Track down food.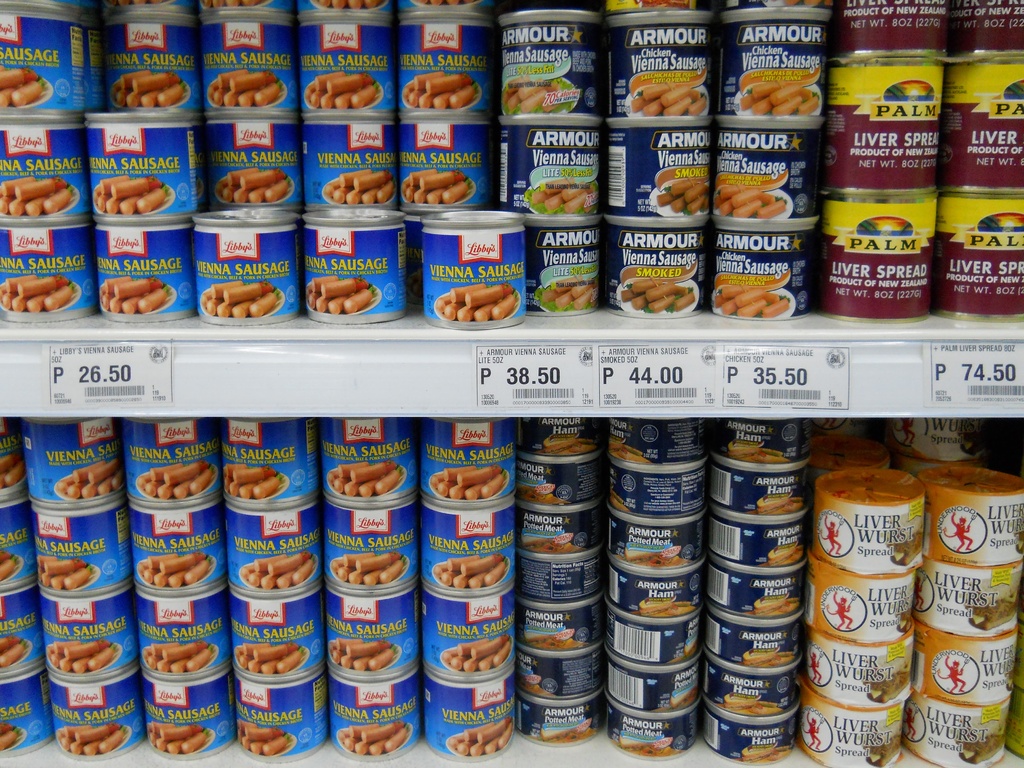
Tracked to bbox=(521, 630, 571, 653).
